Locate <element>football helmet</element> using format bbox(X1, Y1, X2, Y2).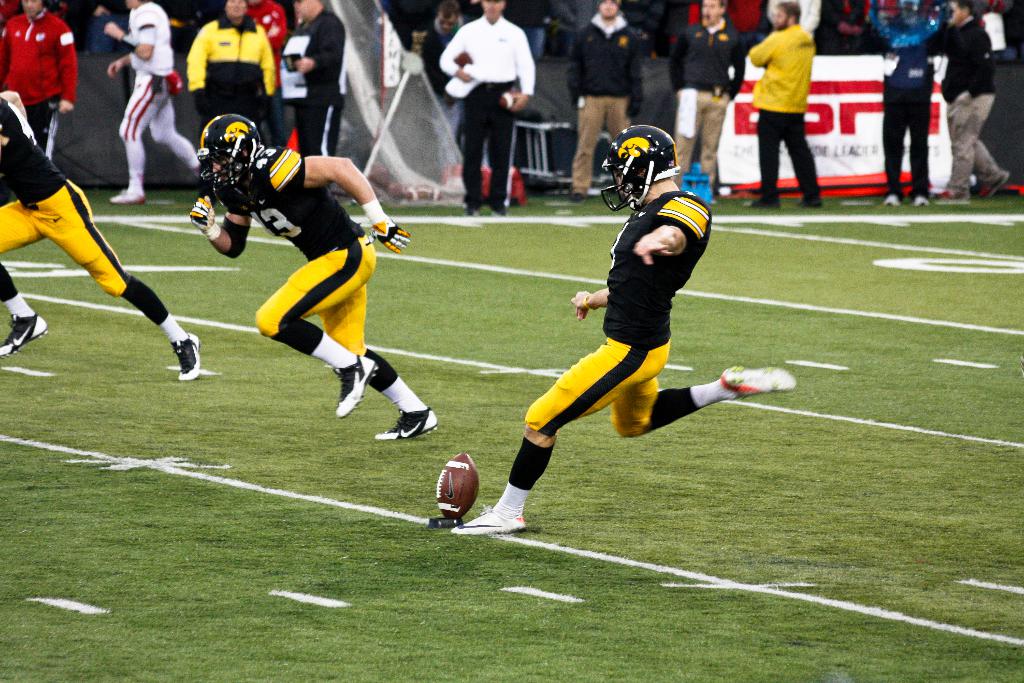
bbox(190, 110, 268, 197).
